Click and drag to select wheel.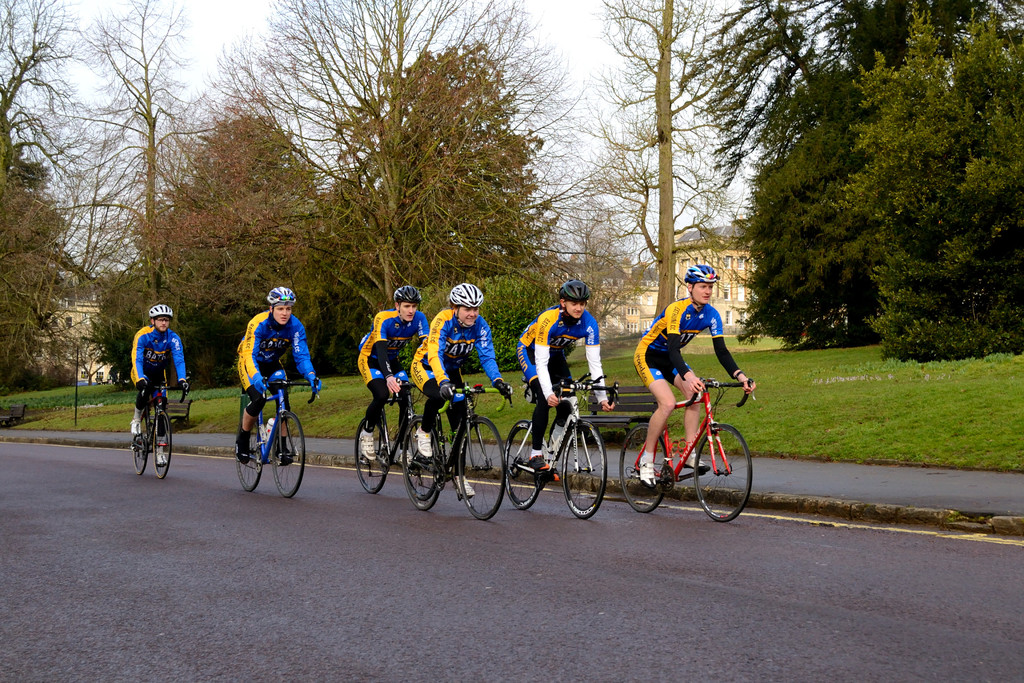
Selection: 133 414 147 477.
